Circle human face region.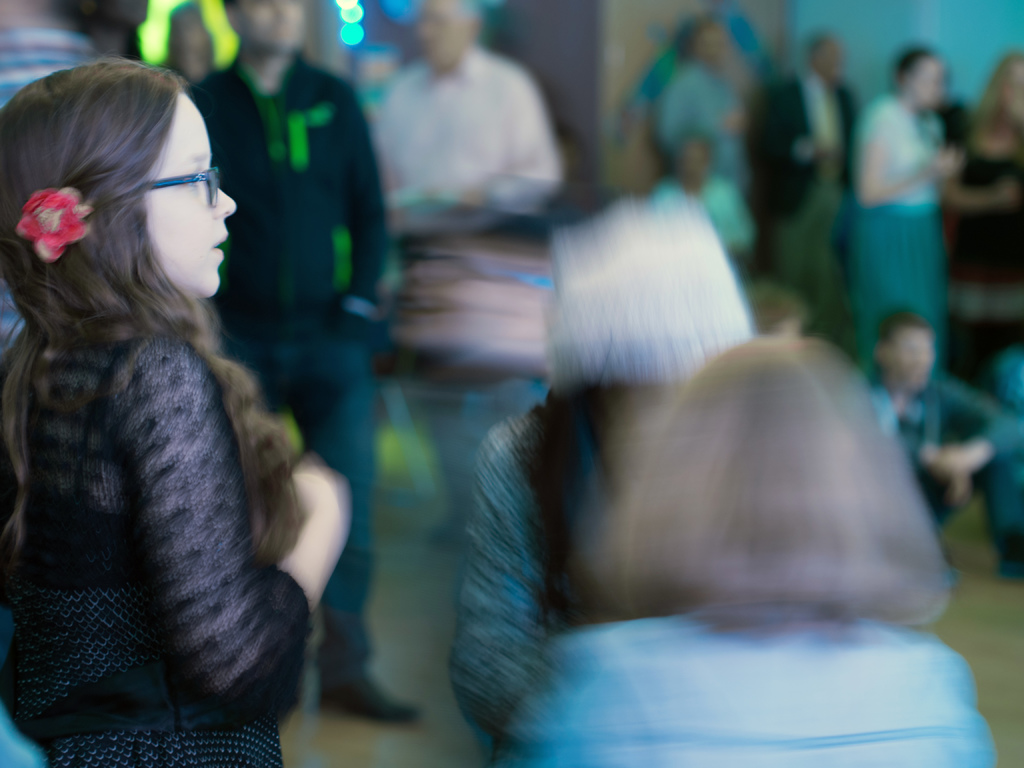
Region: 235:0:306:51.
